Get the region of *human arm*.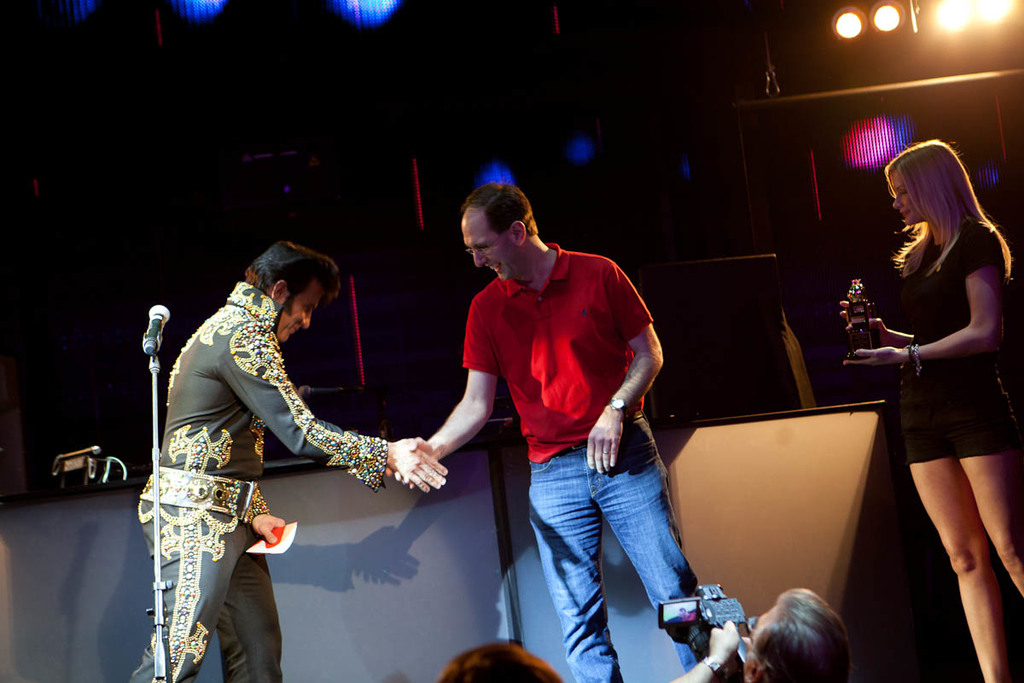
l=649, t=616, r=748, b=682.
